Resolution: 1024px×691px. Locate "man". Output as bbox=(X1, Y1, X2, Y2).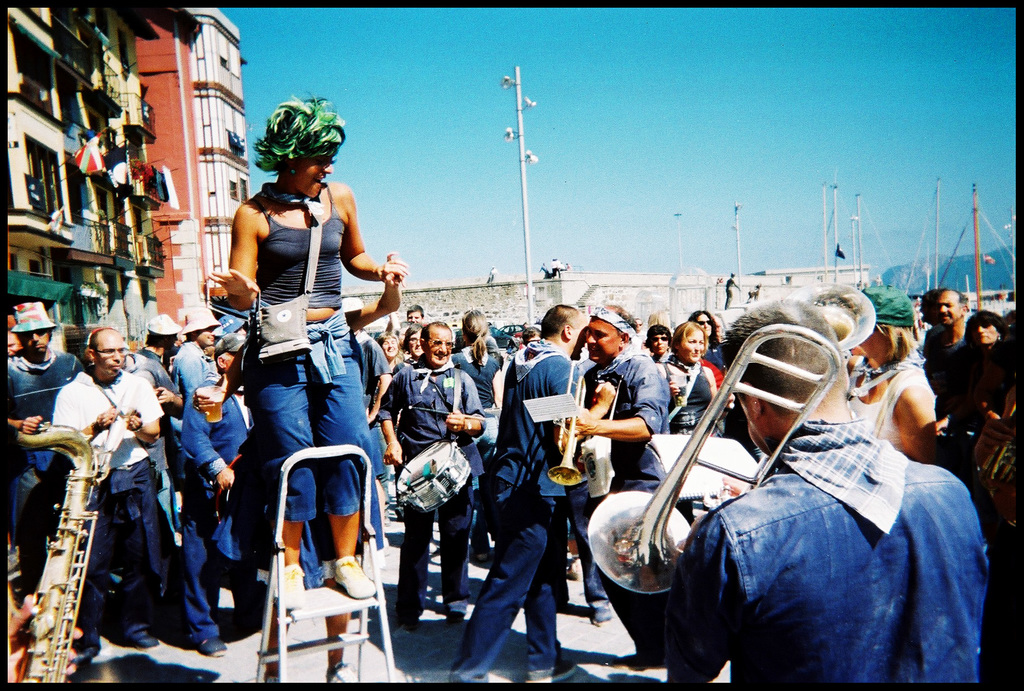
bbox=(175, 318, 281, 653).
